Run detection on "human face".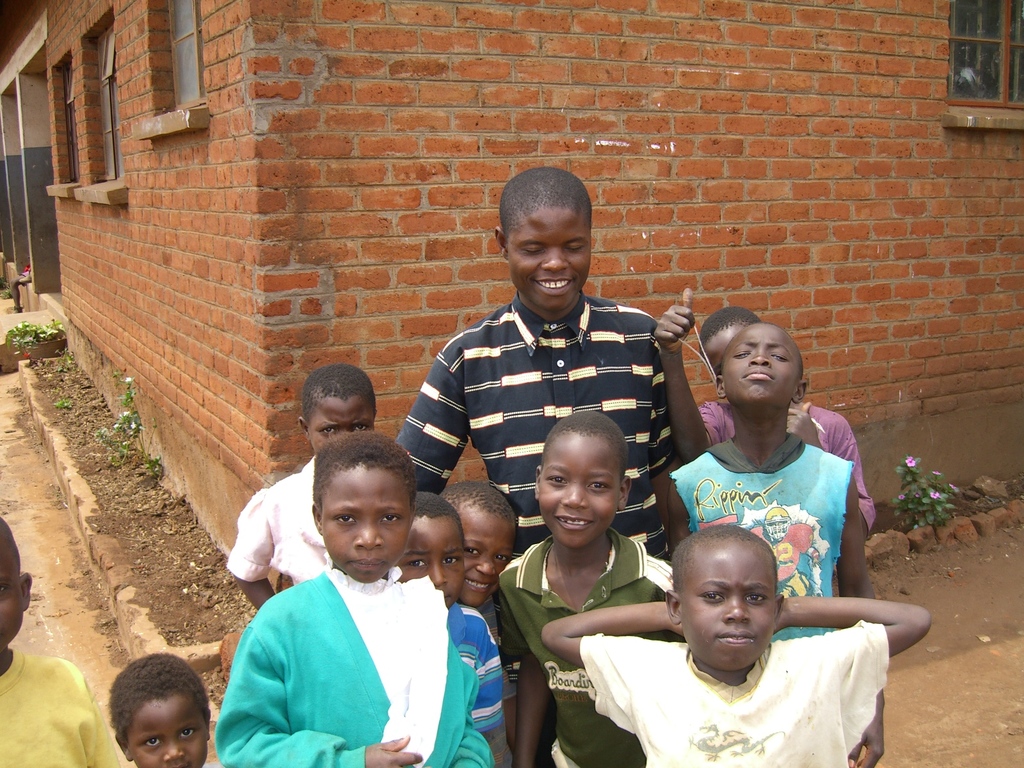
Result: 401/513/464/602.
